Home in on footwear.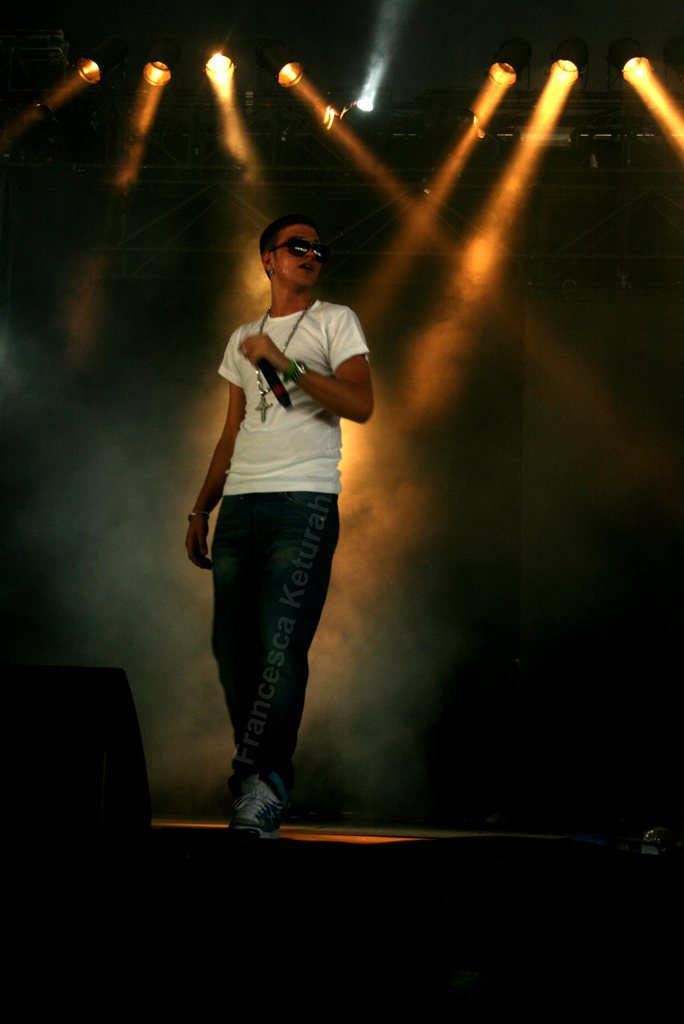
Homed in at {"left": 222, "top": 769, "right": 294, "bottom": 843}.
